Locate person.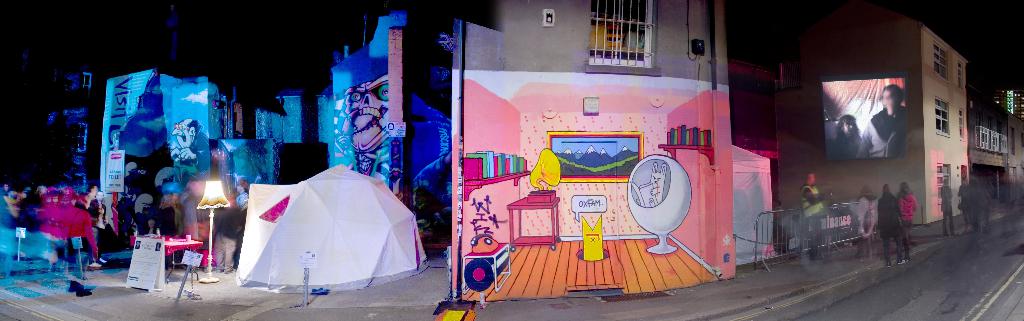
Bounding box: crop(176, 119, 205, 168).
